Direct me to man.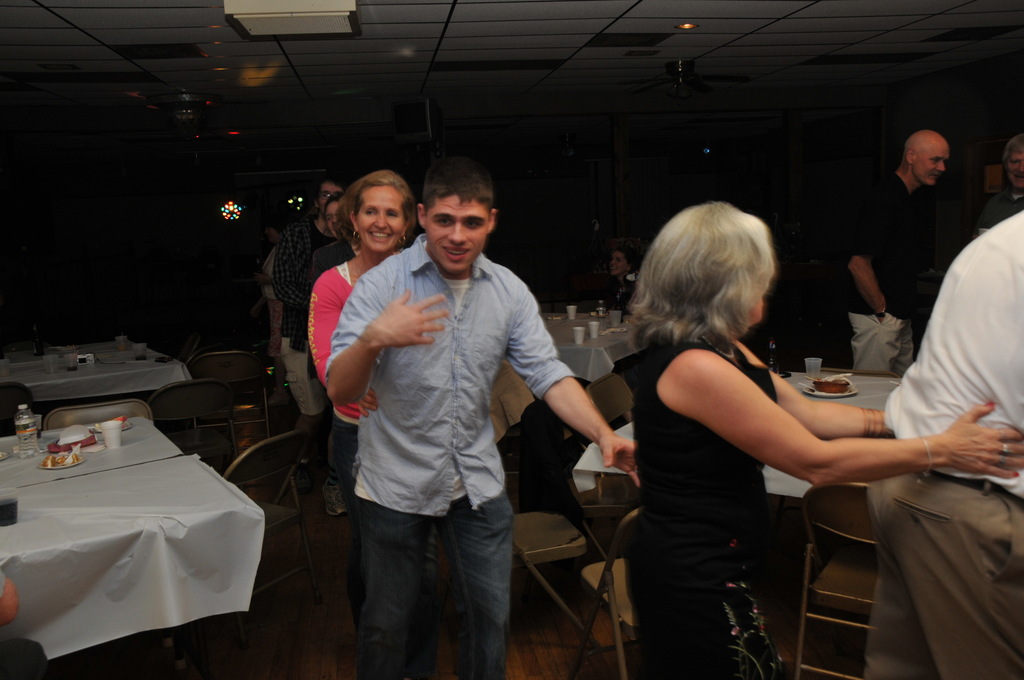
Direction: x1=975 y1=129 x2=1023 y2=229.
